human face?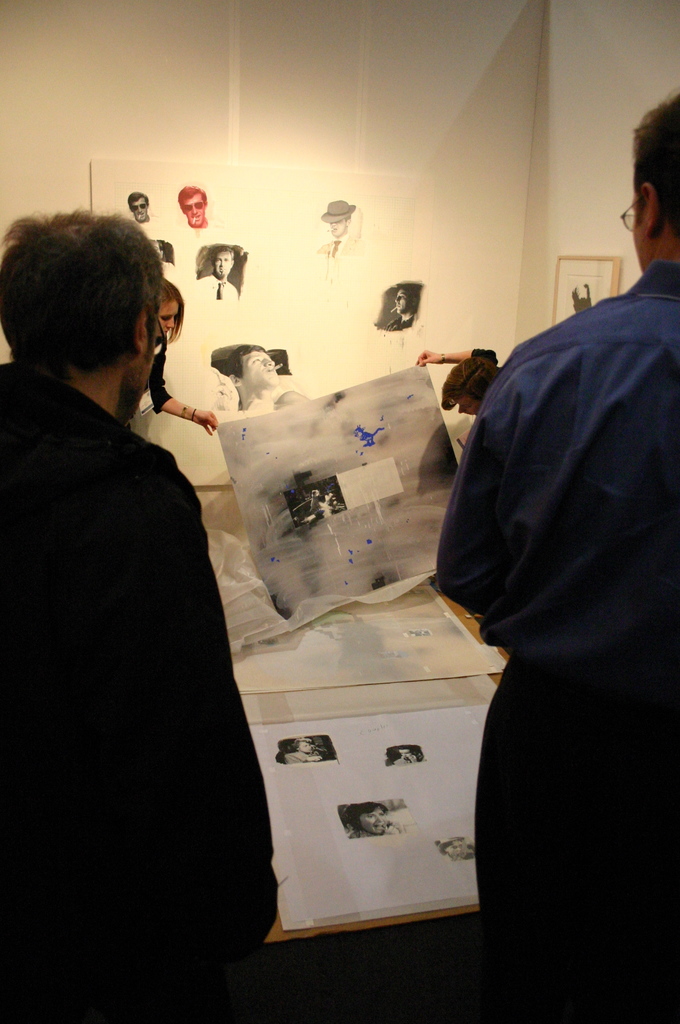
box=[151, 300, 182, 337]
